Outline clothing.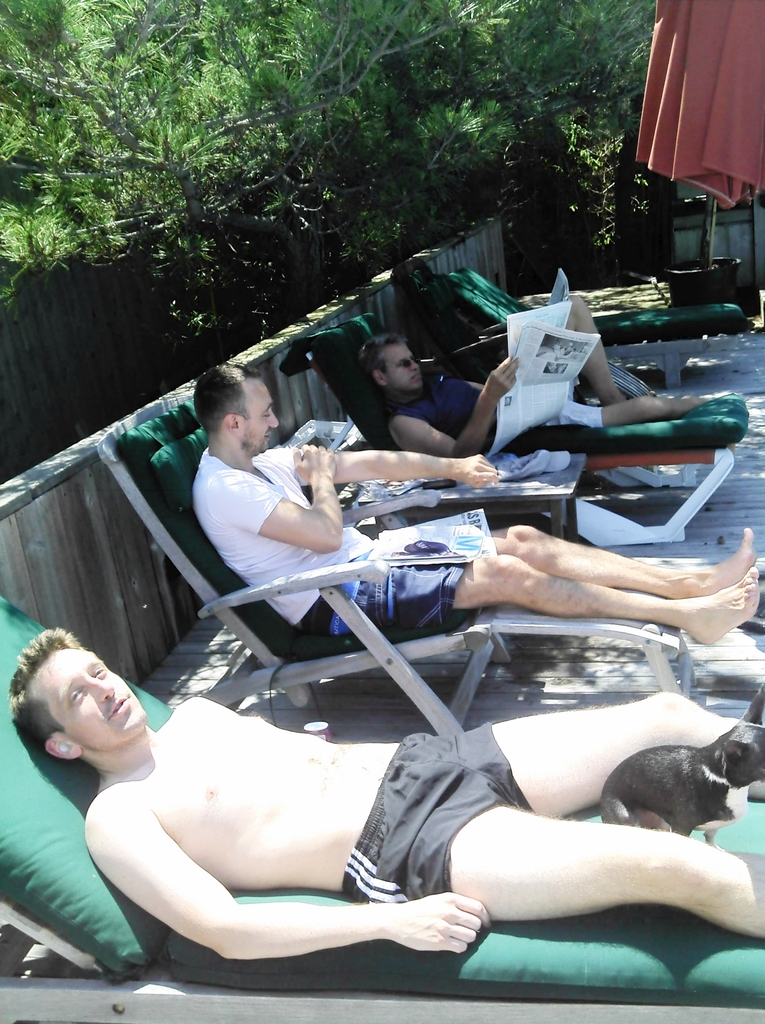
Outline: [335, 714, 536, 912].
